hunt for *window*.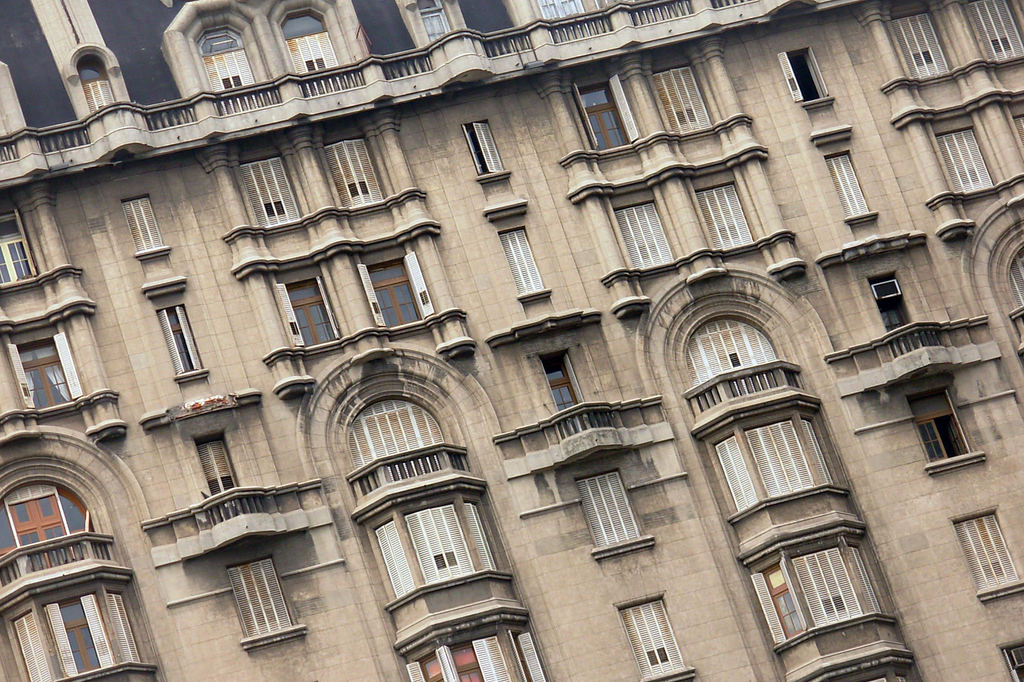
Hunted down at 325 136 388 212.
